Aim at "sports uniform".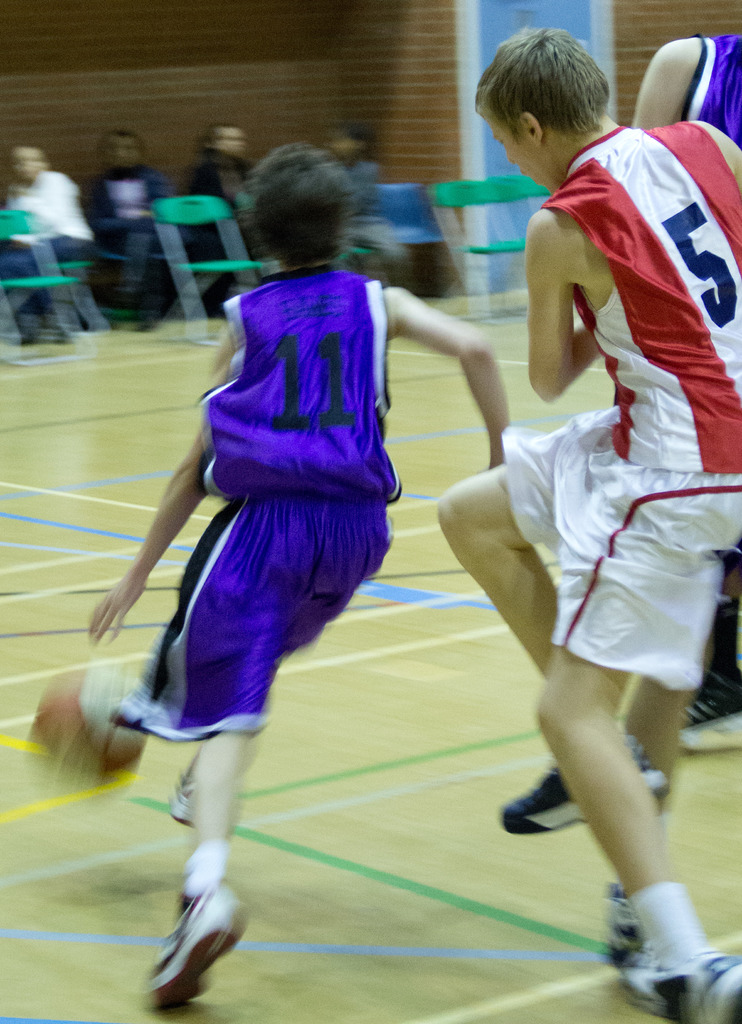
Aimed at bbox=[459, 54, 741, 806].
